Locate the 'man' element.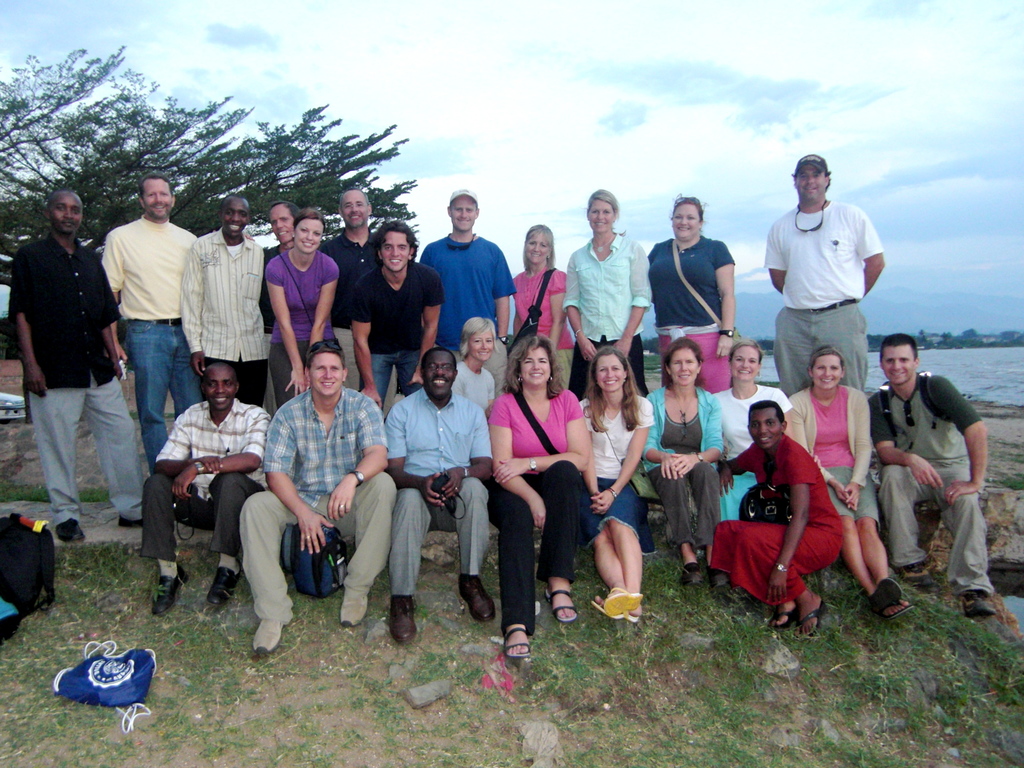
Element bbox: crop(349, 221, 447, 411).
